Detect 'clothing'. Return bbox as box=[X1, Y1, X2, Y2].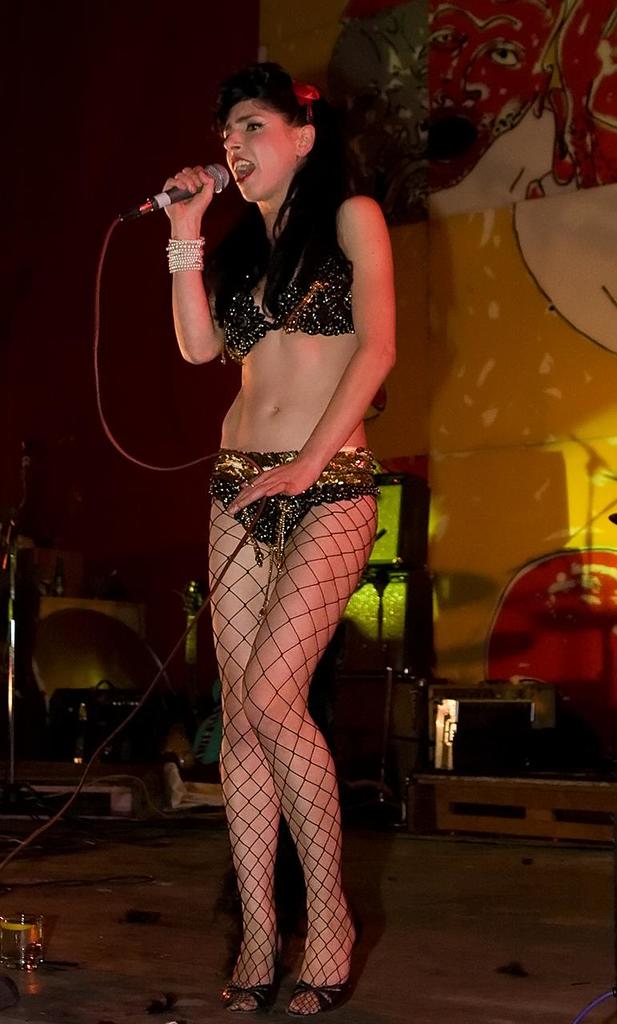
box=[218, 204, 363, 362].
